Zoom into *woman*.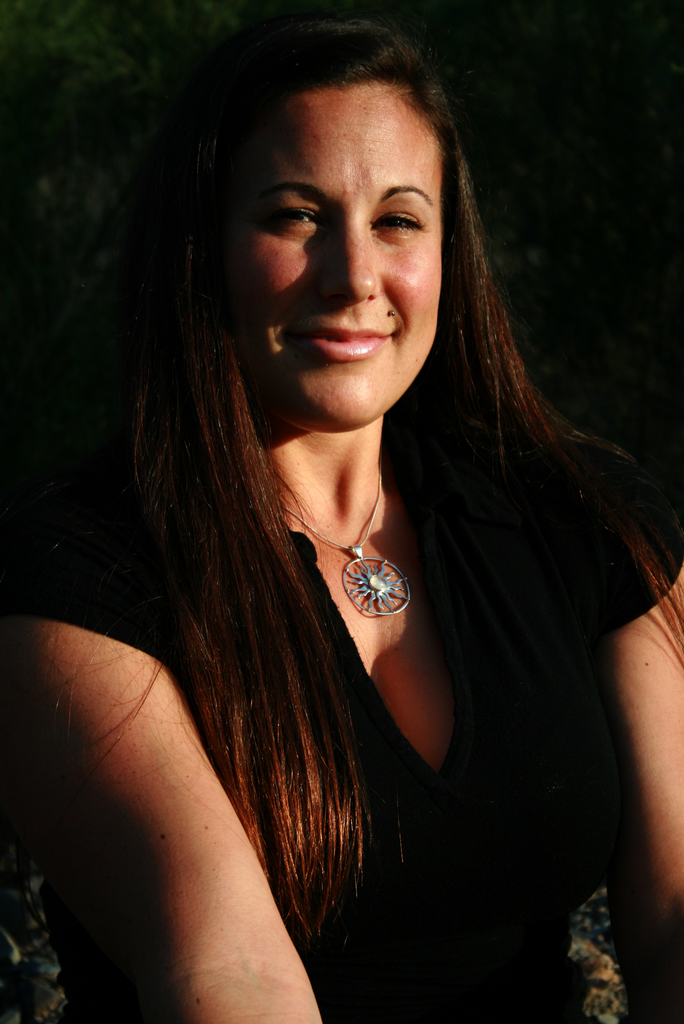
Zoom target: x1=51, y1=0, x2=642, y2=1007.
